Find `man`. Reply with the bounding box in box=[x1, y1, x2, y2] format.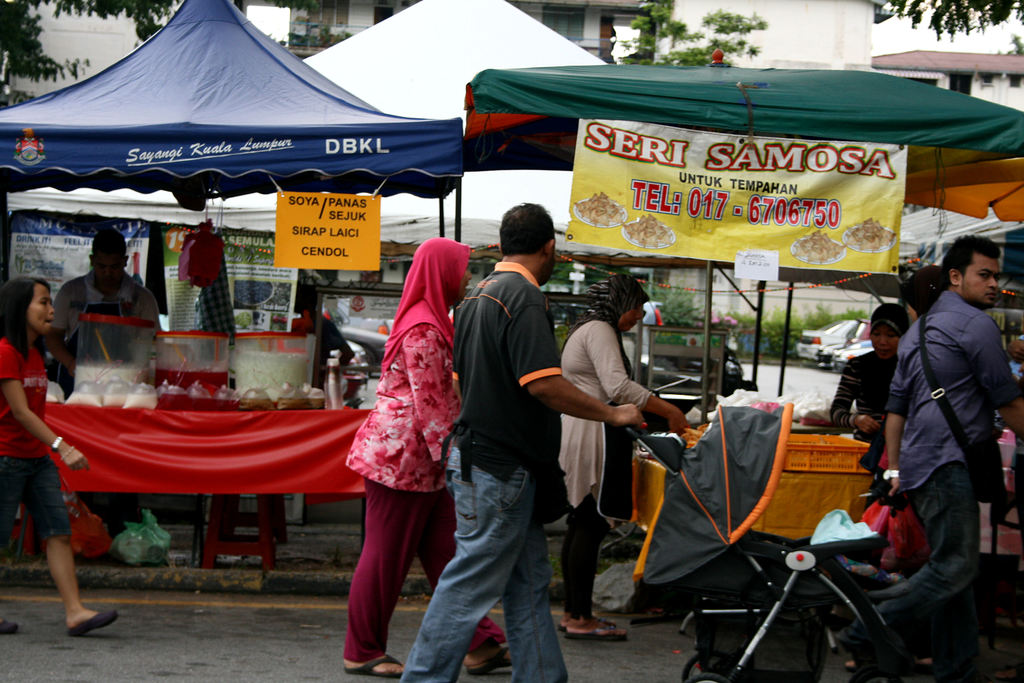
box=[404, 201, 649, 682].
